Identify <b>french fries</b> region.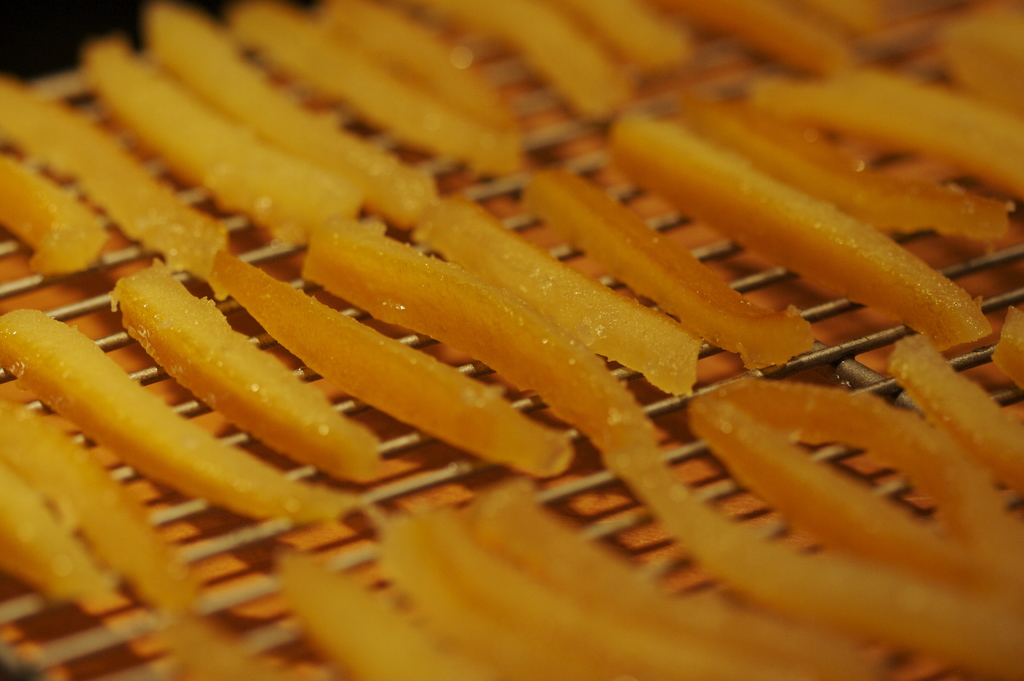
Region: [282,543,478,680].
